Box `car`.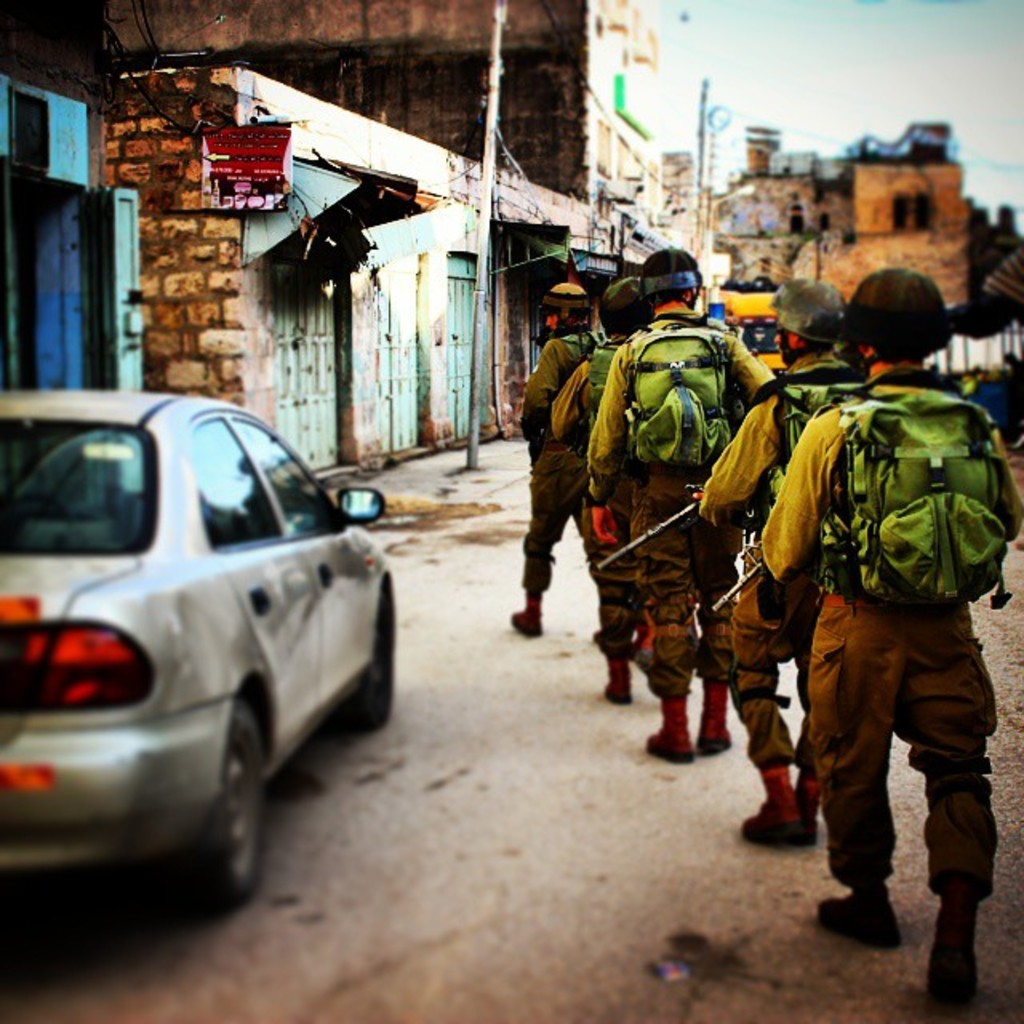
l=0, t=379, r=424, b=917.
